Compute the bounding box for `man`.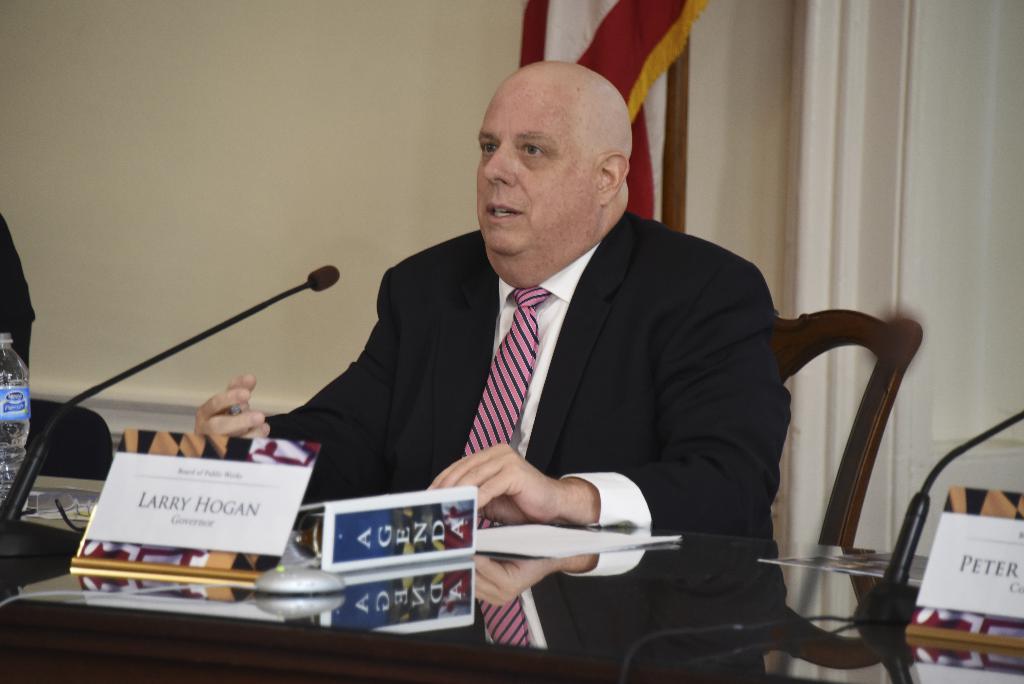
<box>195,60,787,678</box>.
